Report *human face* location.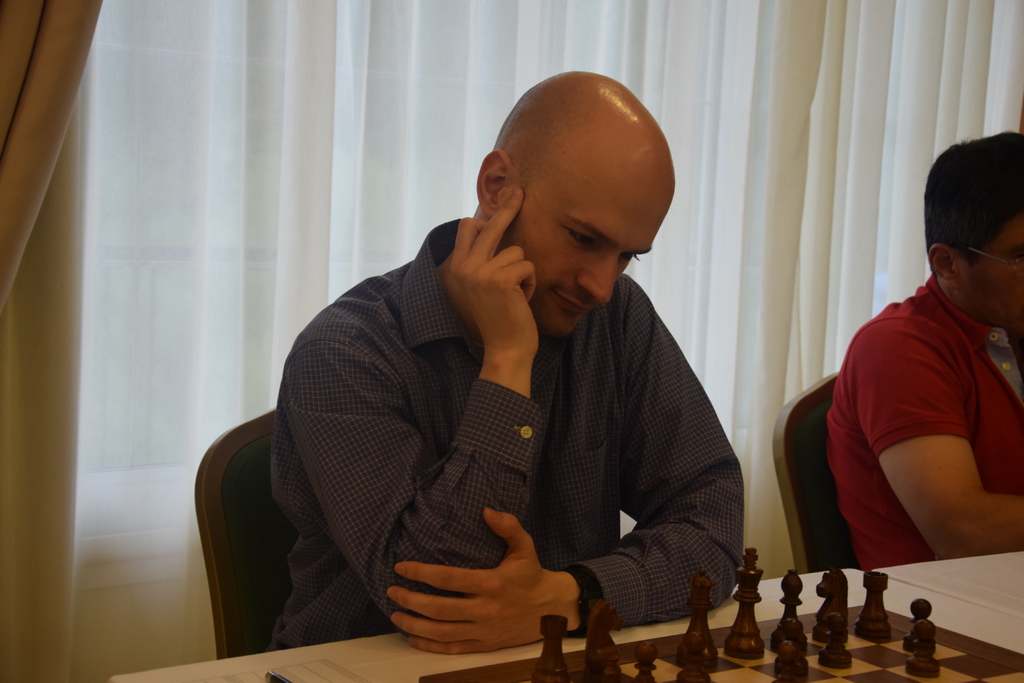
Report: (x1=513, y1=162, x2=677, y2=342).
